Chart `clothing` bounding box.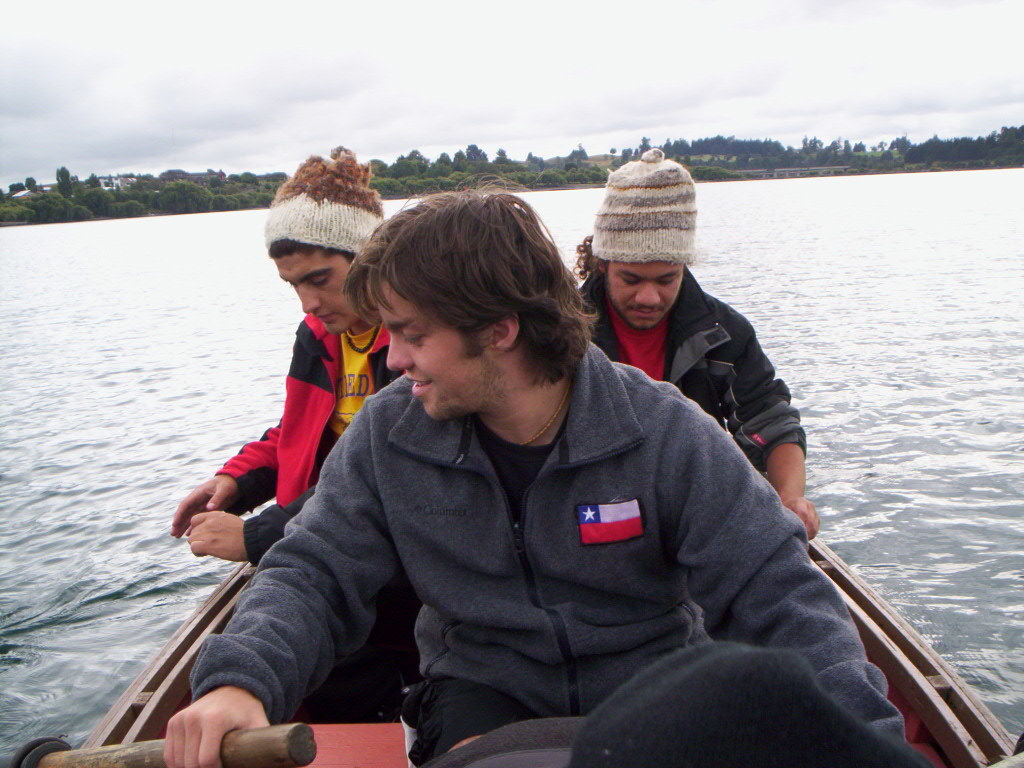
Charted: [221,308,412,507].
